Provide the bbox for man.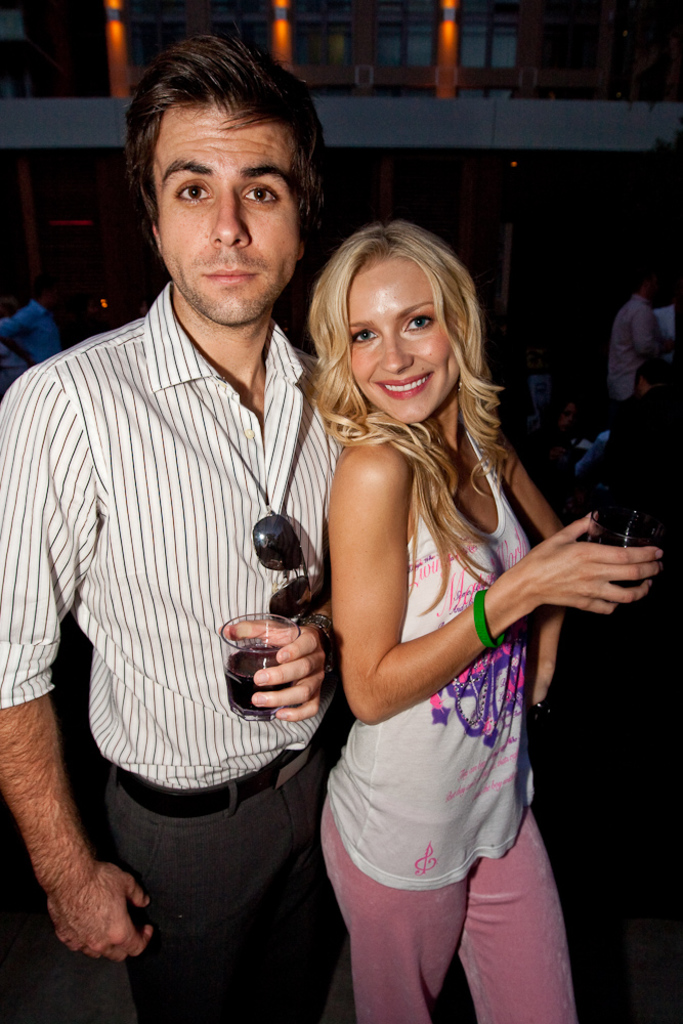
1 28 353 1022.
